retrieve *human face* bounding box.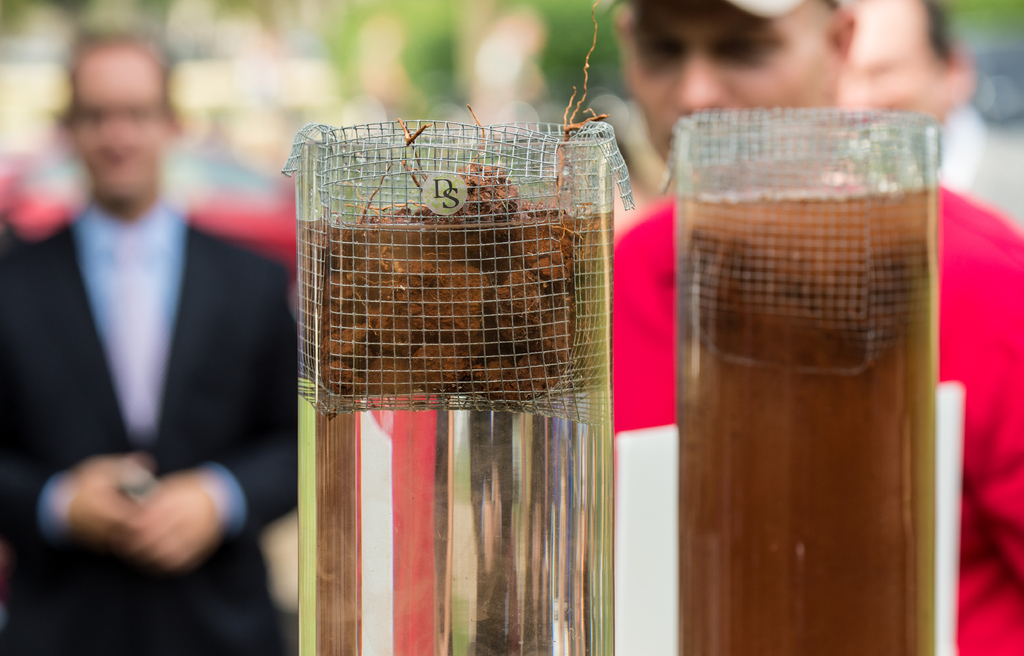
Bounding box: x1=69, y1=48, x2=166, y2=204.
